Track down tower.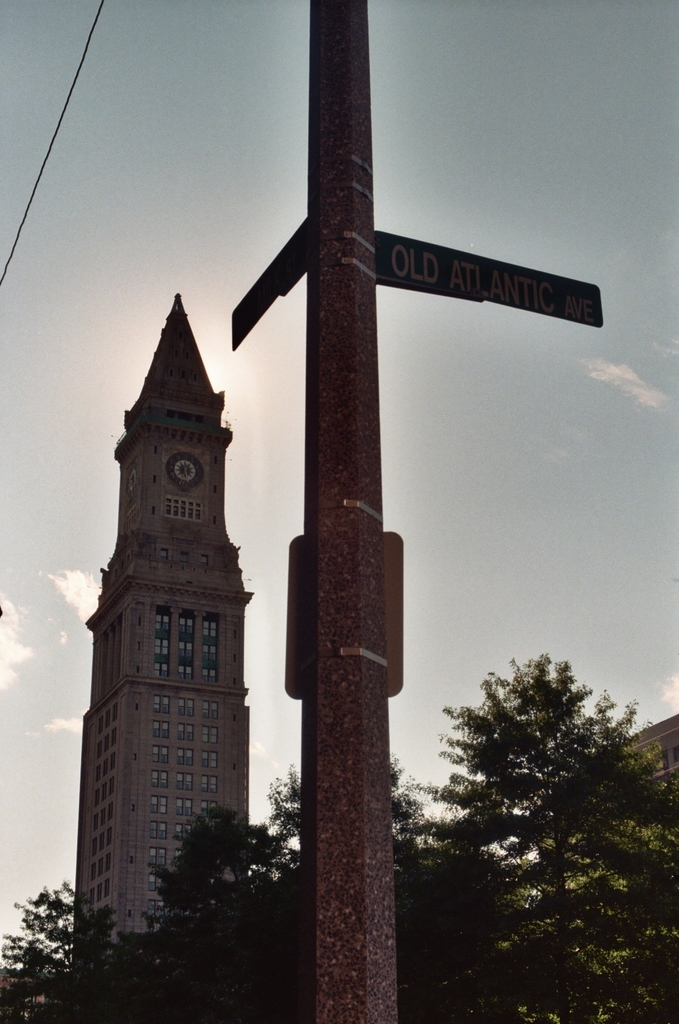
Tracked to bbox=[74, 291, 248, 946].
